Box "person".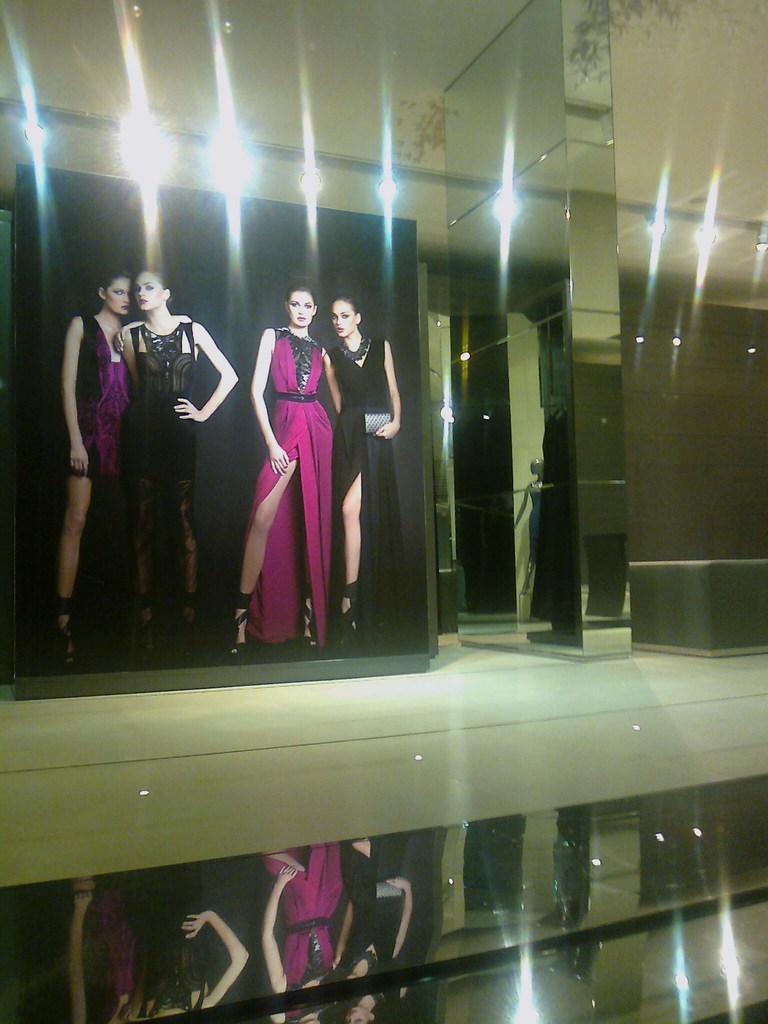
x1=120, y1=264, x2=237, y2=652.
